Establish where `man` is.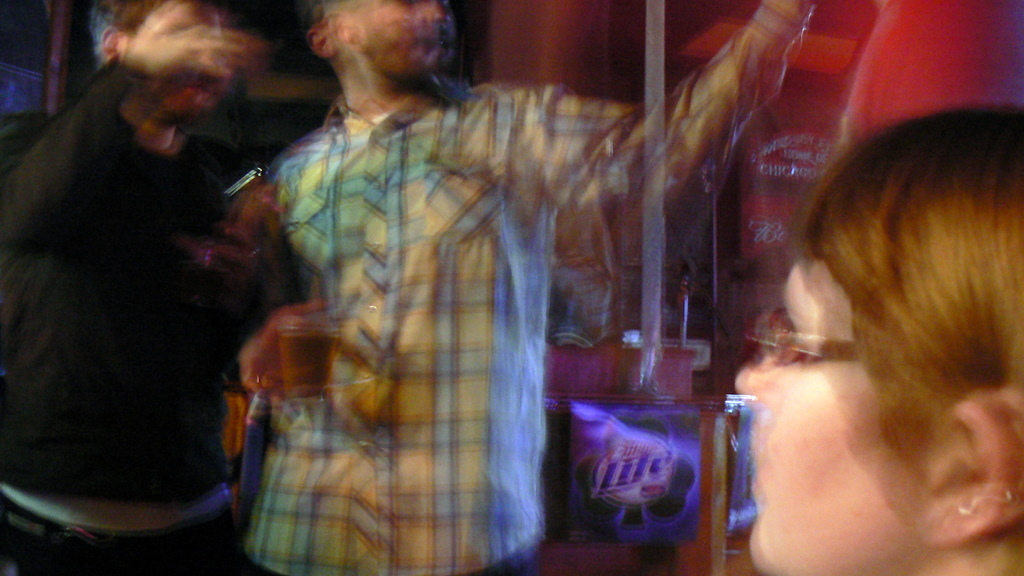
Established at 193 29 854 562.
